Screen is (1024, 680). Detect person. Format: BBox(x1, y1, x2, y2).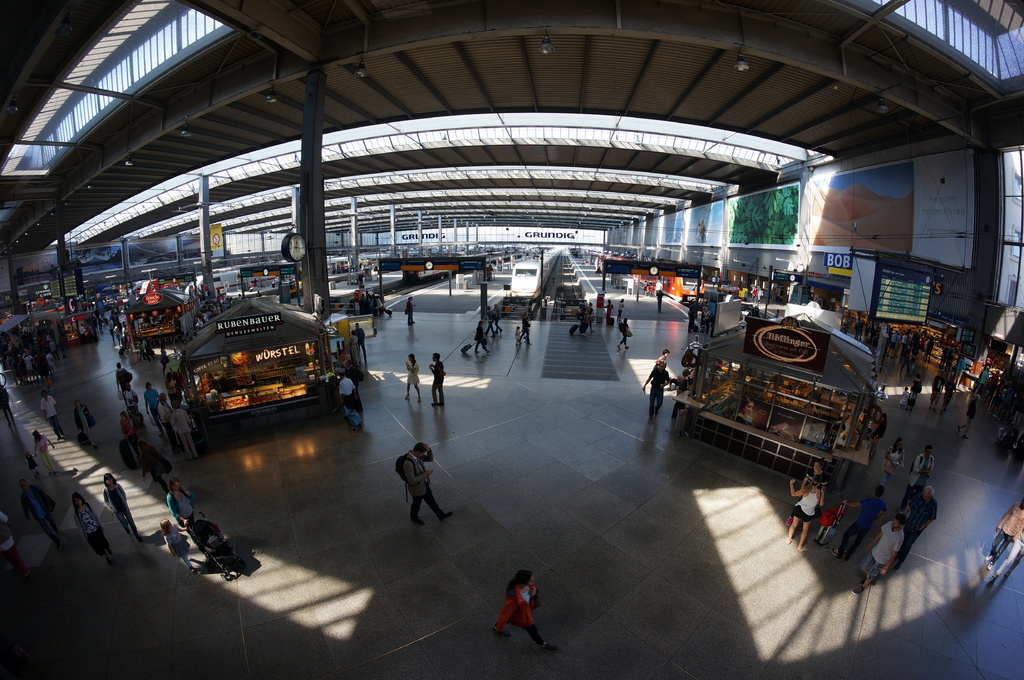
BBox(790, 459, 823, 521).
